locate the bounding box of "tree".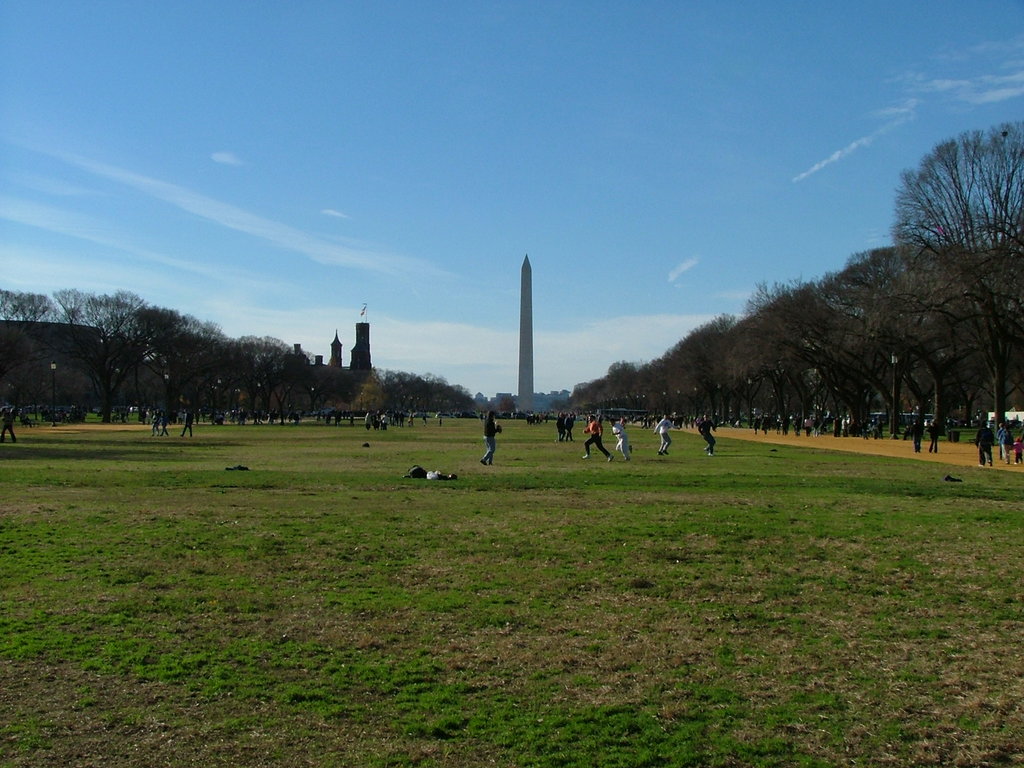
Bounding box: (749,275,881,428).
